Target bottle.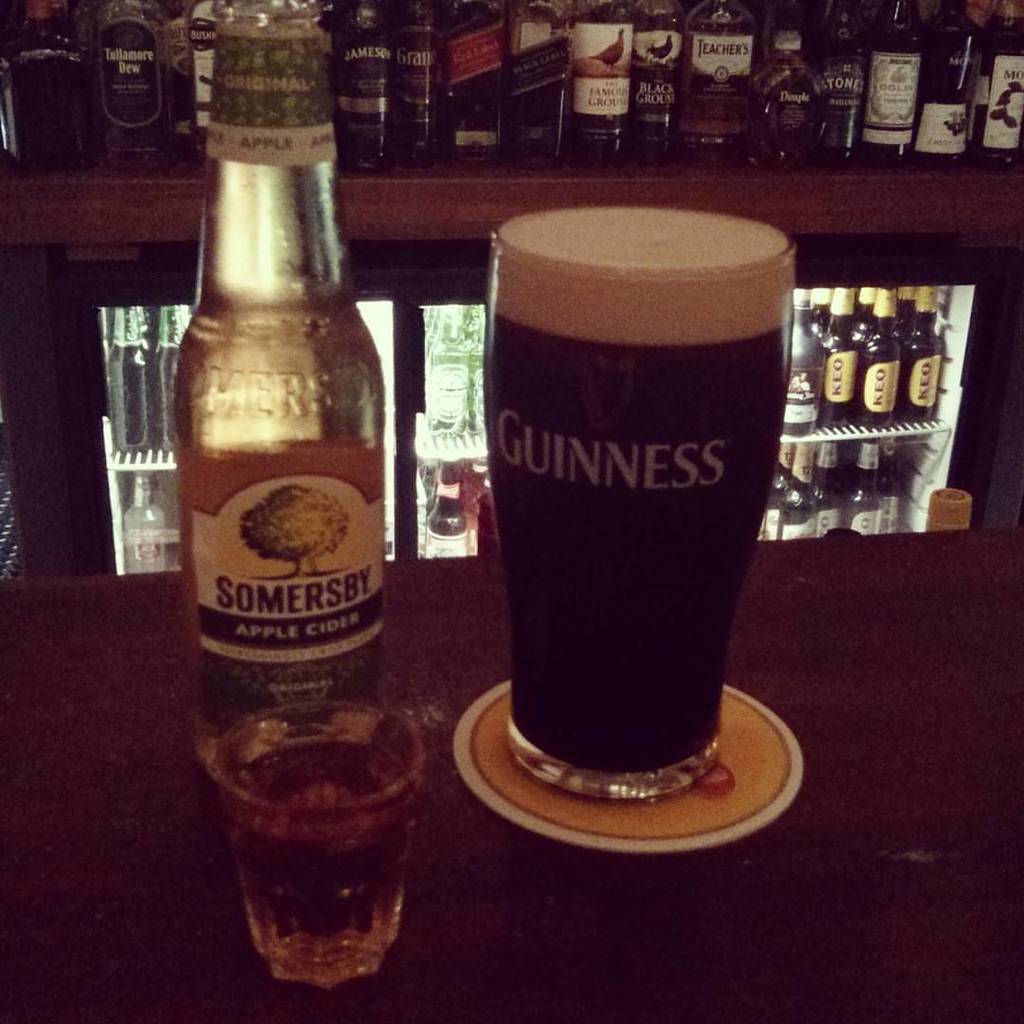
Target region: [0, 0, 95, 173].
